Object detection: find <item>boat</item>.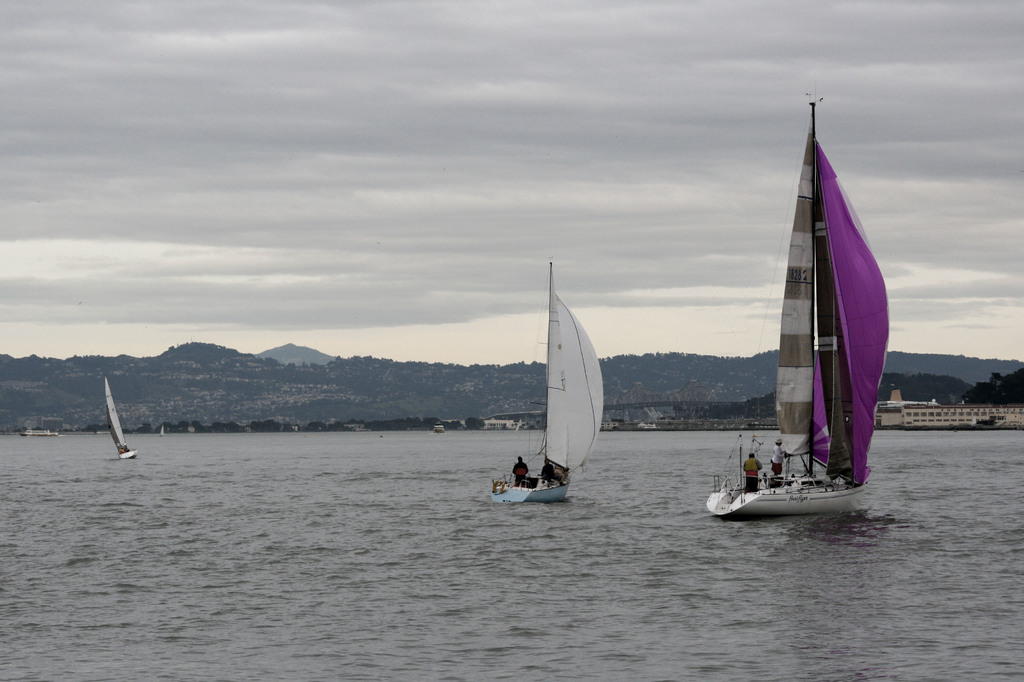
Rect(712, 74, 895, 562).
